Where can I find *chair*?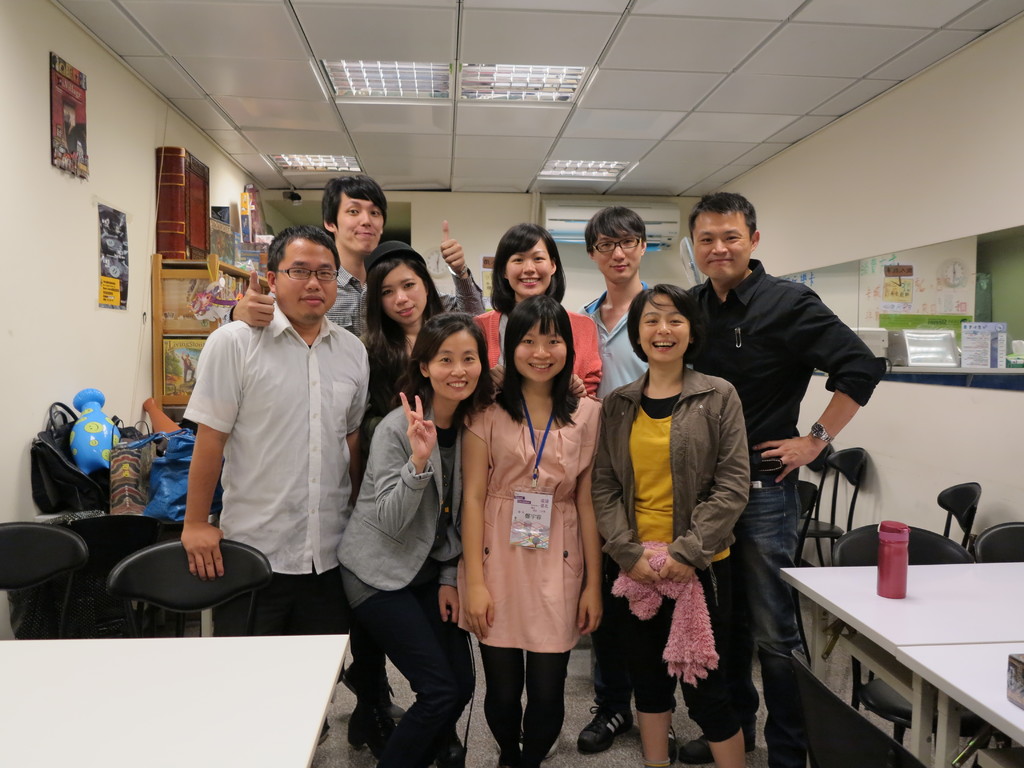
You can find it at crop(964, 520, 1023, 767).
